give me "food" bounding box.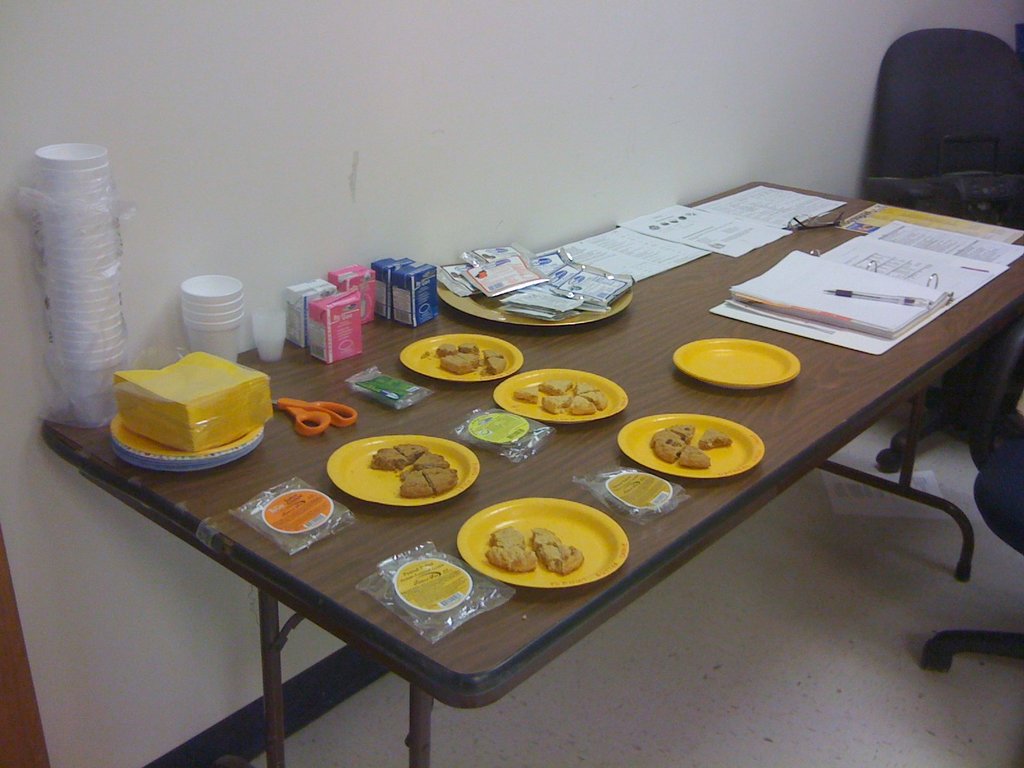
select_region(538, 543, 586, 577).
